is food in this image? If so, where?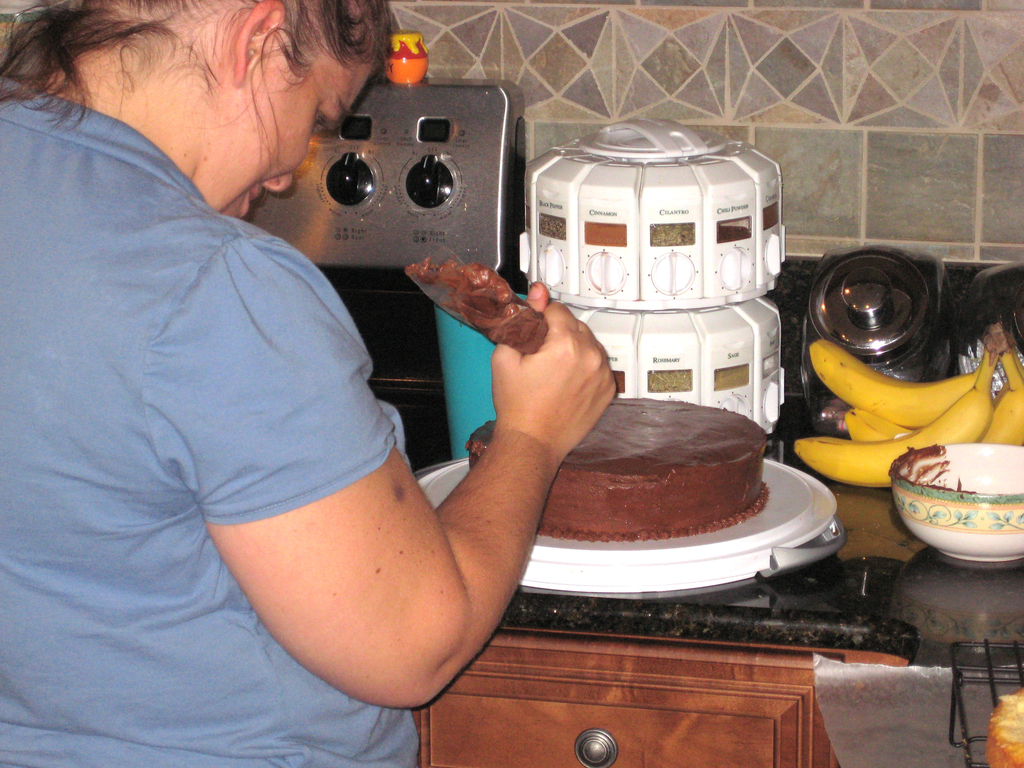
Yes, at {"left": 472, "top": 397, "right": 767, "bottom": 538}.
